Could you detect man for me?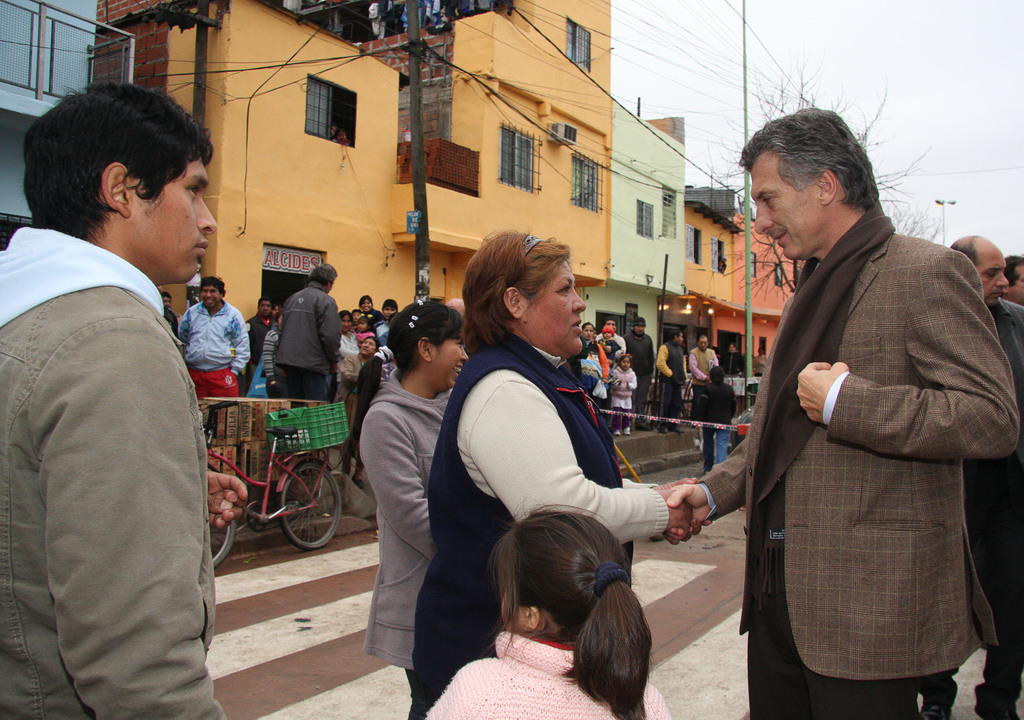
Detection result: {"x1": 616, "y1": 317, "x2": 657, "y2": 428}.
